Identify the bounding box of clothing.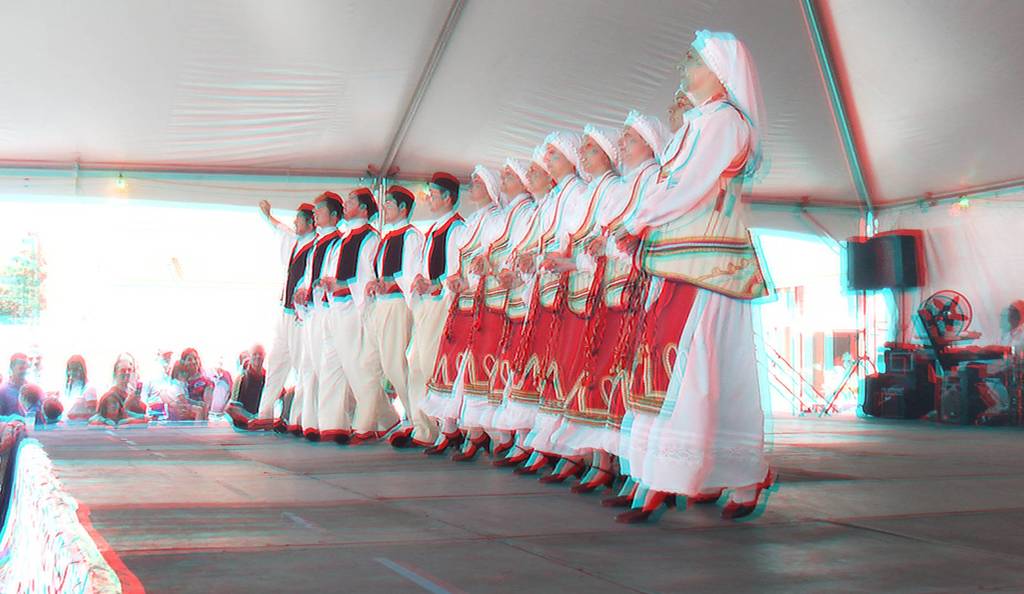
BBox(162, 377, 216, 414).
